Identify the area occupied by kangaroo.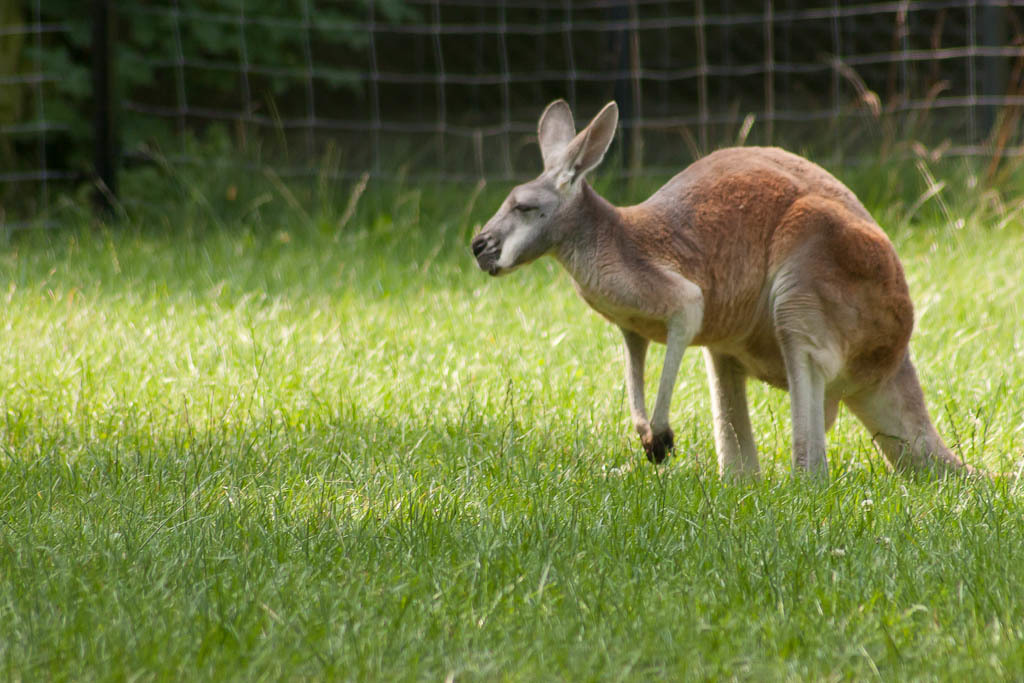
Area: detection(470, 101, 1020, 497).
